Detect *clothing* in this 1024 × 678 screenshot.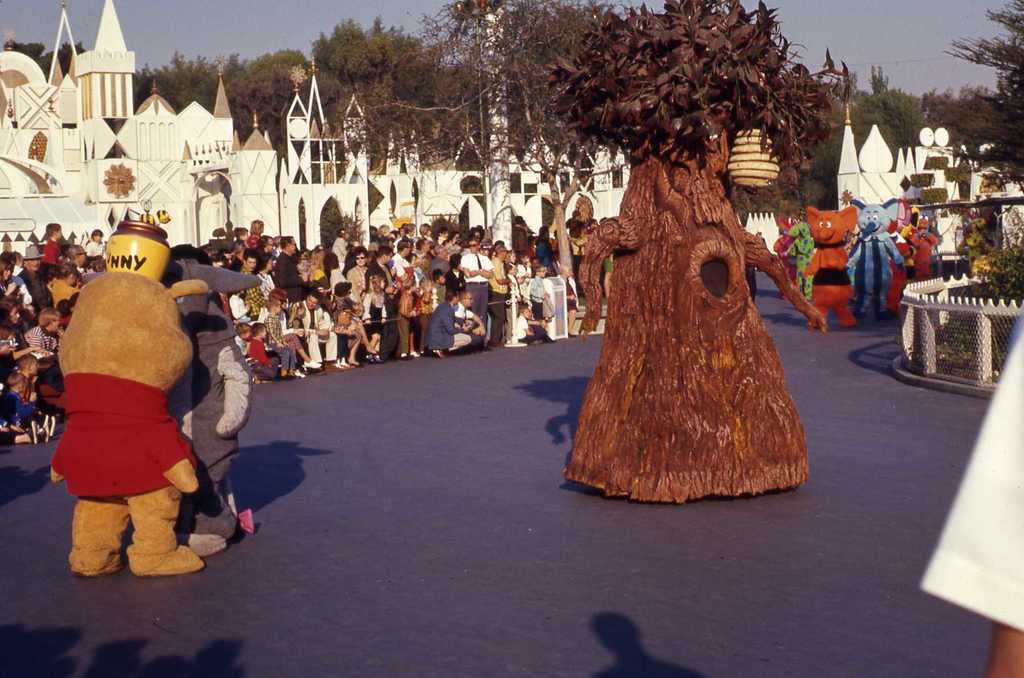
Detection: x1=53 y1=366 x2=202 y2=499.
